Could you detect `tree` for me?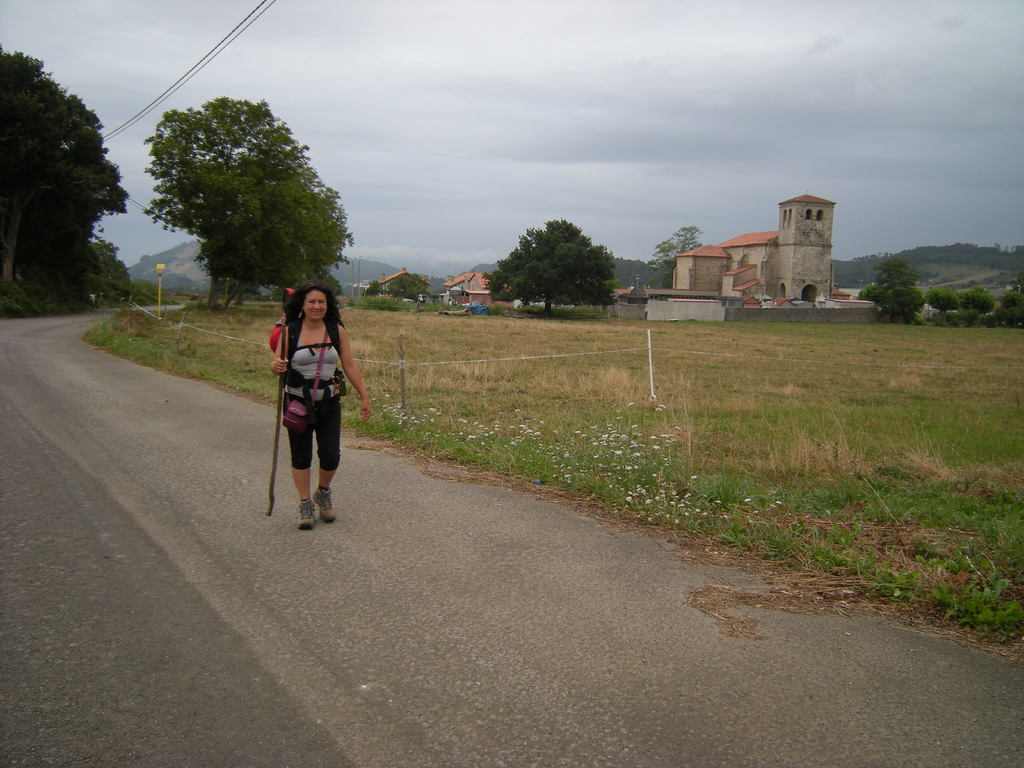
Detection result: Rect(483, 211, 622, 322).
